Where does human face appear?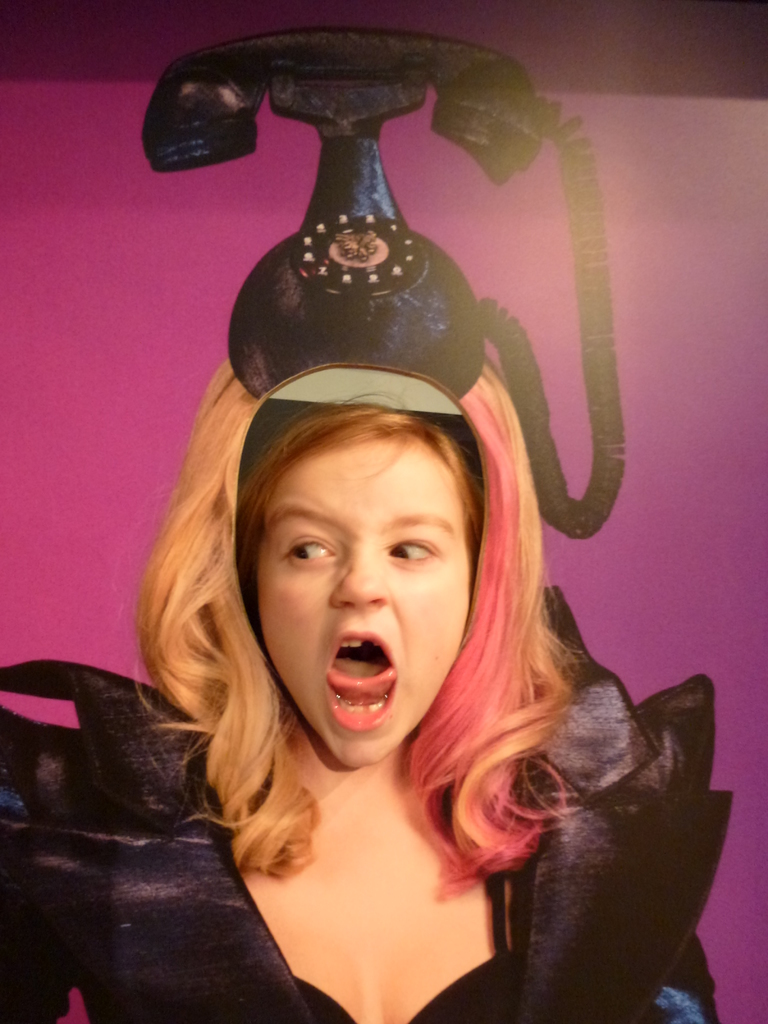
Appears at select_region(260, 435, 472, 767).
